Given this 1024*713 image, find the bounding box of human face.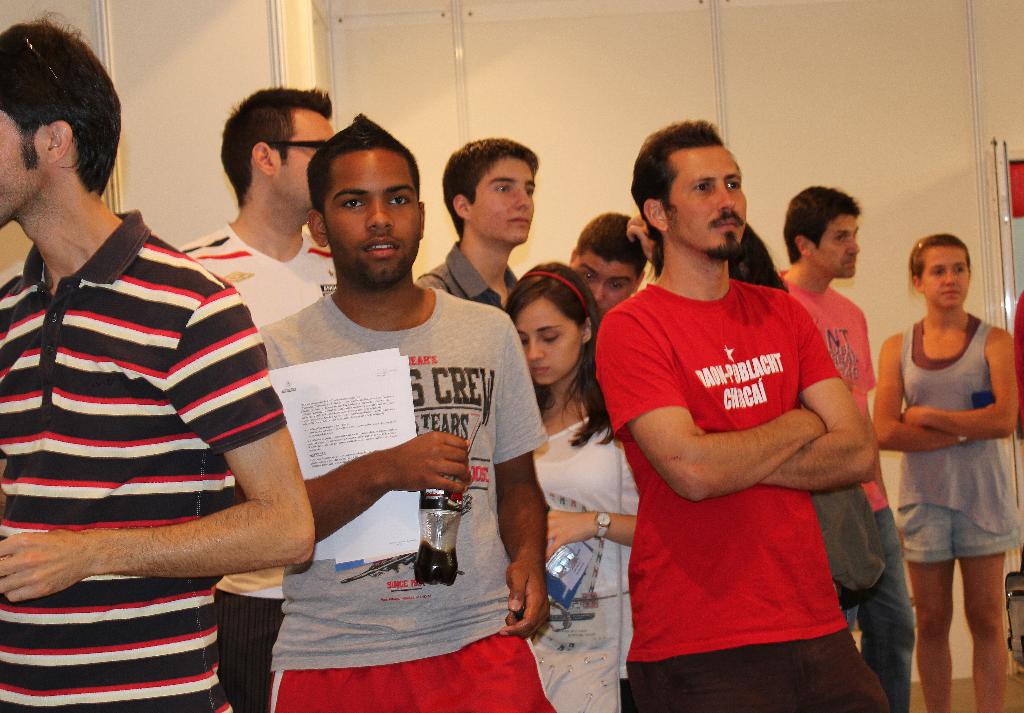
<region>472, 151, 538, 242</region>.
